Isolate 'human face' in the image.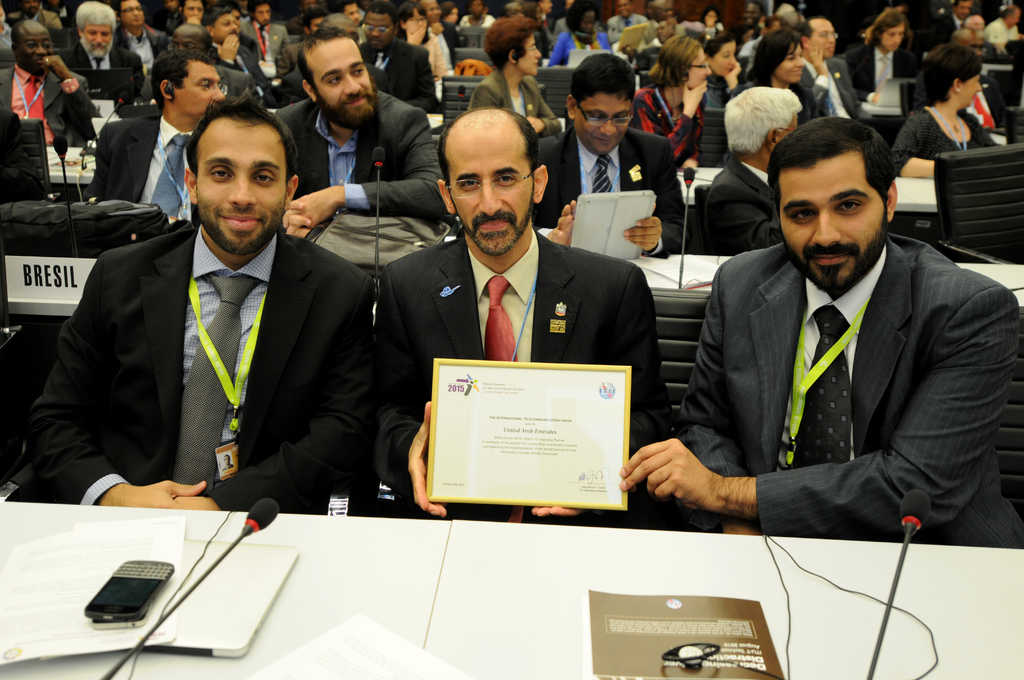
Isolated region: select_region(118, 3, 142, 29).
